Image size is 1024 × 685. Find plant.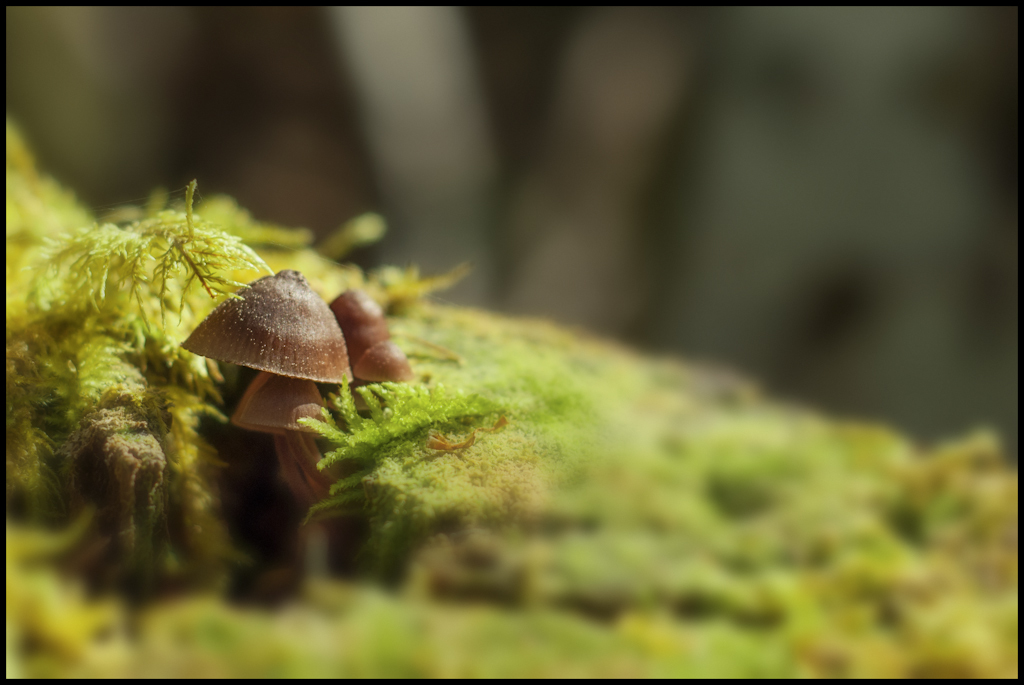
select_region(291, 361, 594, 588).
